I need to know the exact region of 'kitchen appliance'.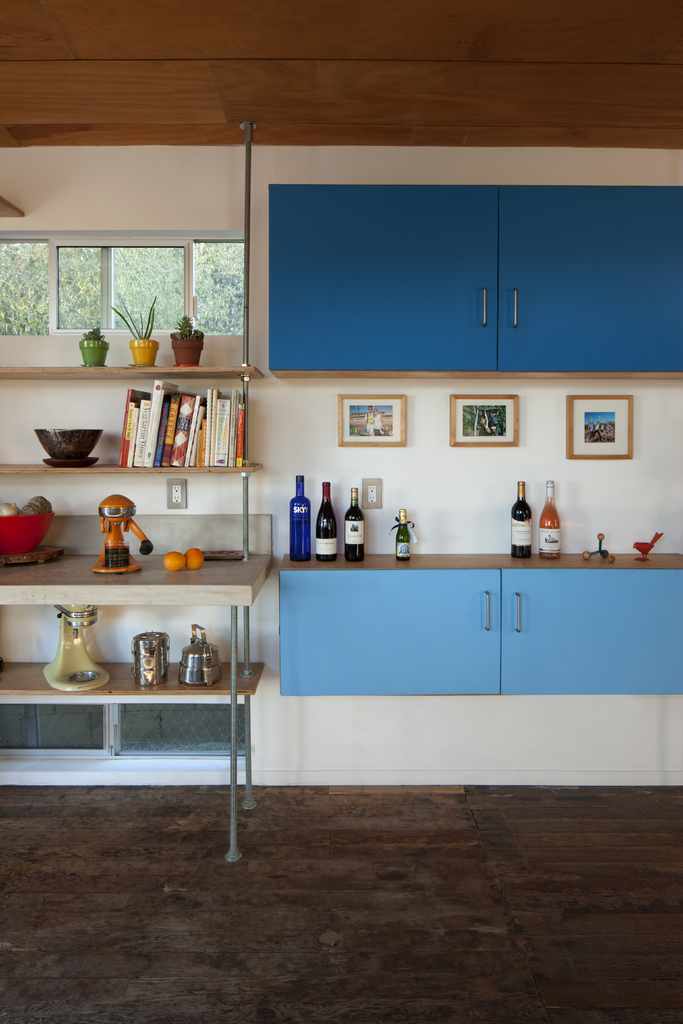
Region: <bbox>182, 628, 218, 687</bbox>.
